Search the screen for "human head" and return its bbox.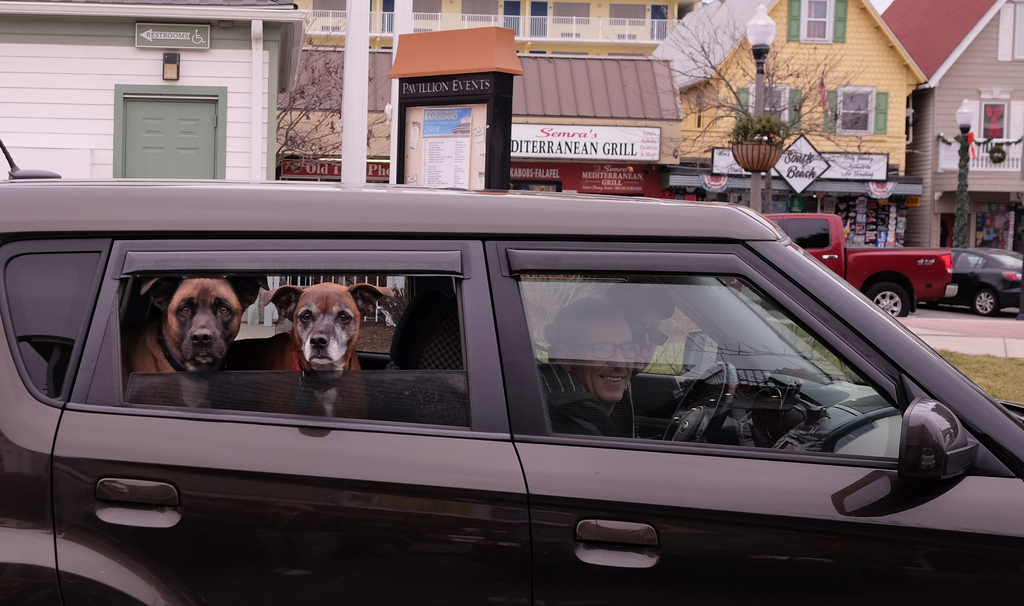
Found: <region>609, 275, 680, 374</region>.
